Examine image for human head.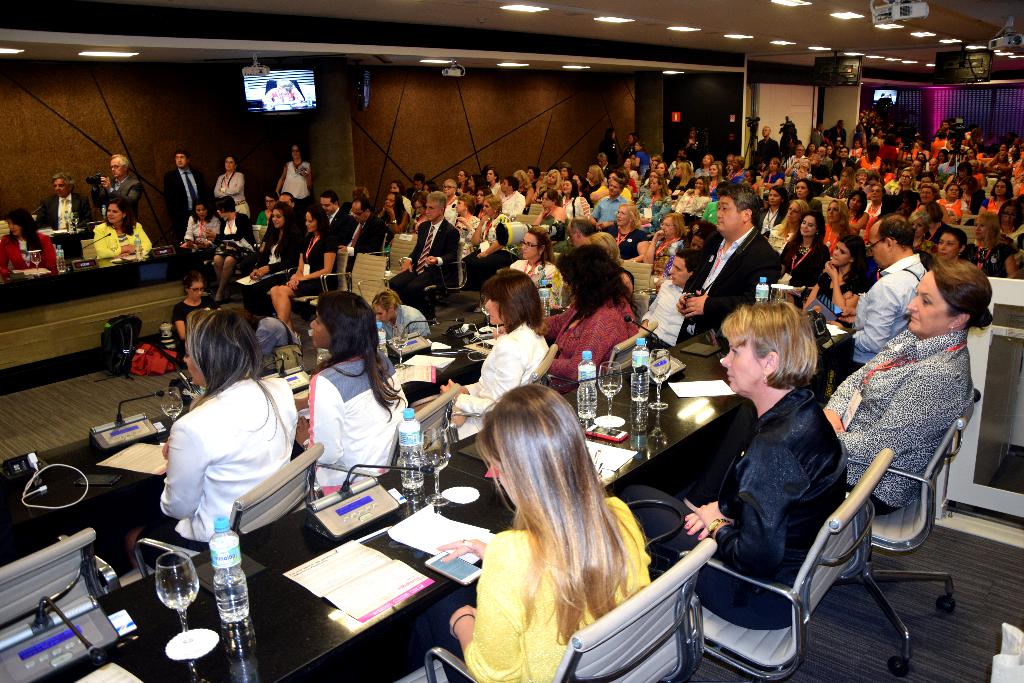
Examination result: 833,236,871,268.
